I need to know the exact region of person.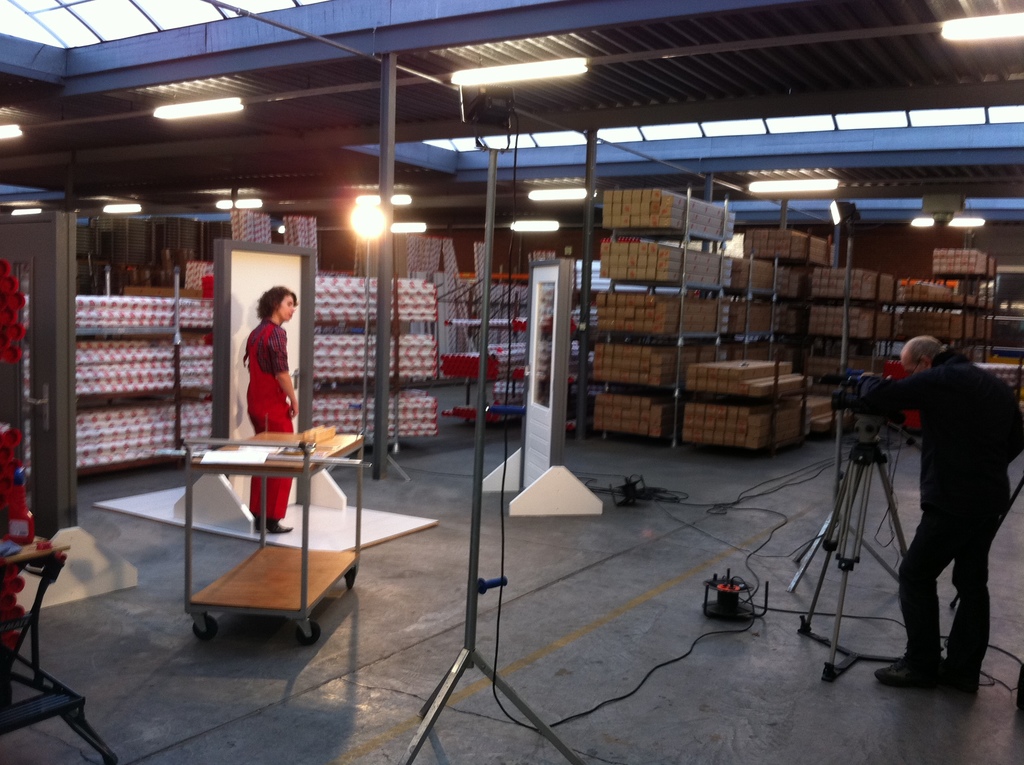
Region: x1=243 y1=286 x2=300 y2=531.
